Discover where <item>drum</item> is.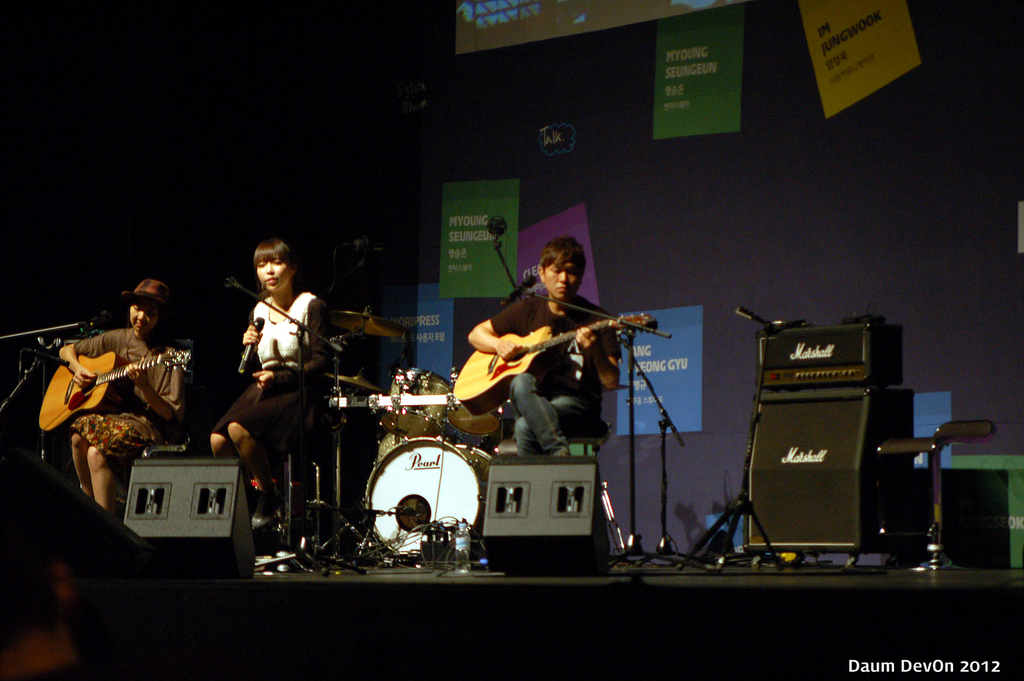
Discovered at <bbox>444, 399, 506, 445</bbox>.
